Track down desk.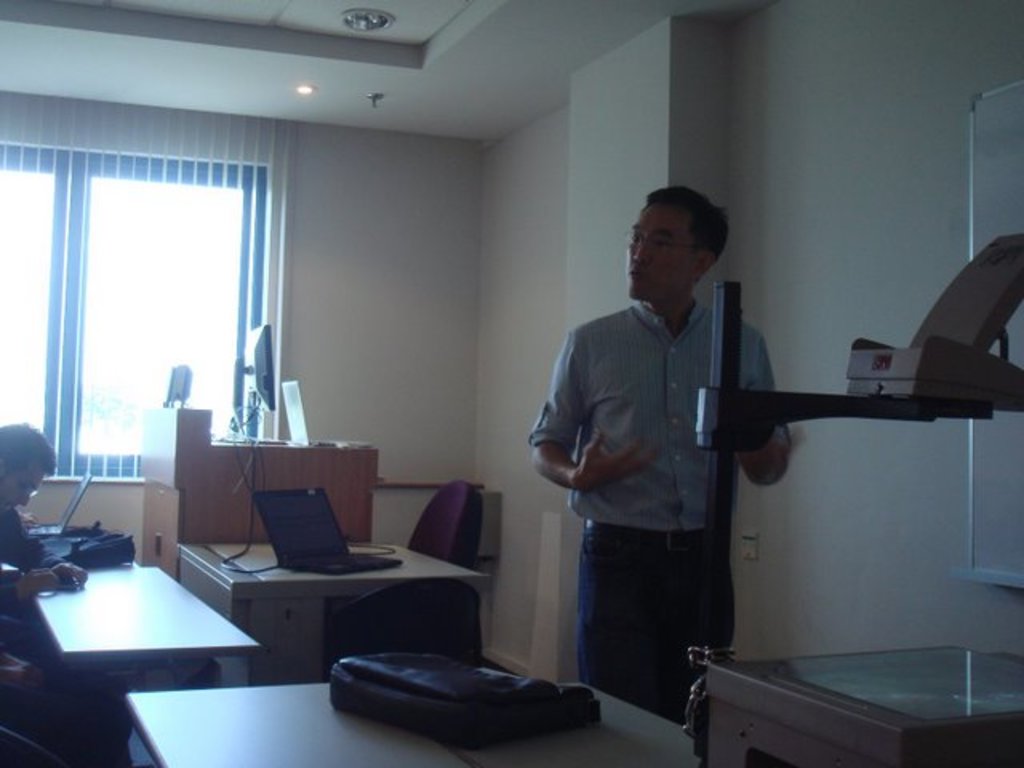
Tracked to 22/562/262/766.
